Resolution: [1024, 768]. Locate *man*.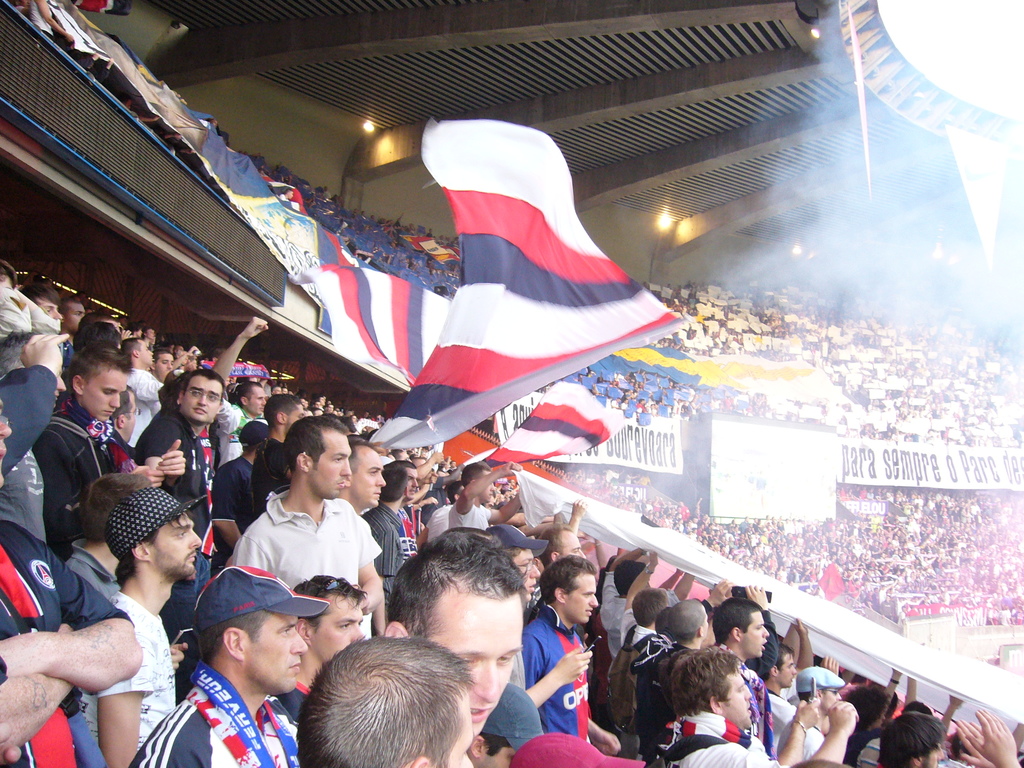
{"left": 763, "top": 618, "right": 812, "bottom": 733}.
